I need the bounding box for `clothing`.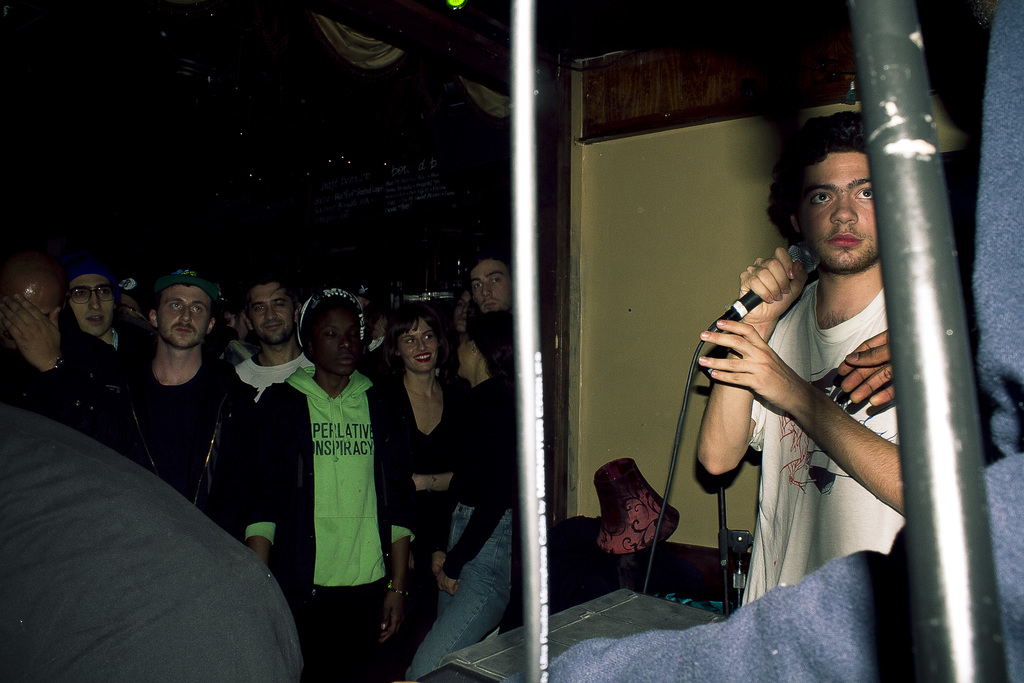
Here it is: (x1=742, y1=284, x2=906, y2=609).
